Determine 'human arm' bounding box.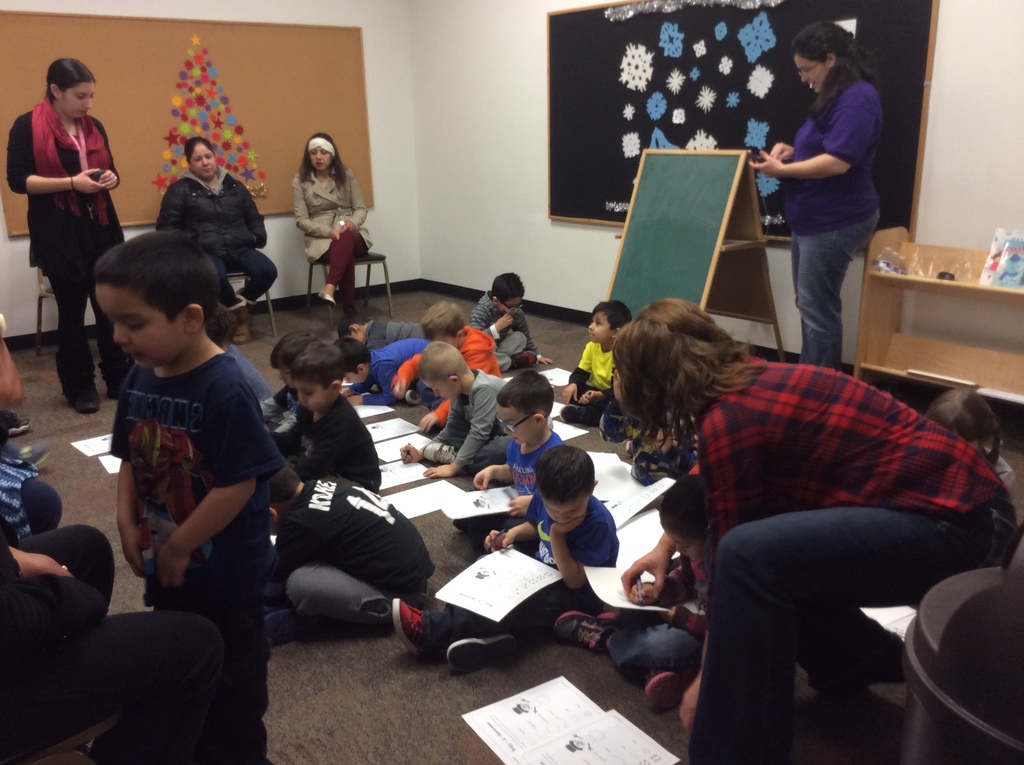
Determined: locate(477, 443, 514, 490).
